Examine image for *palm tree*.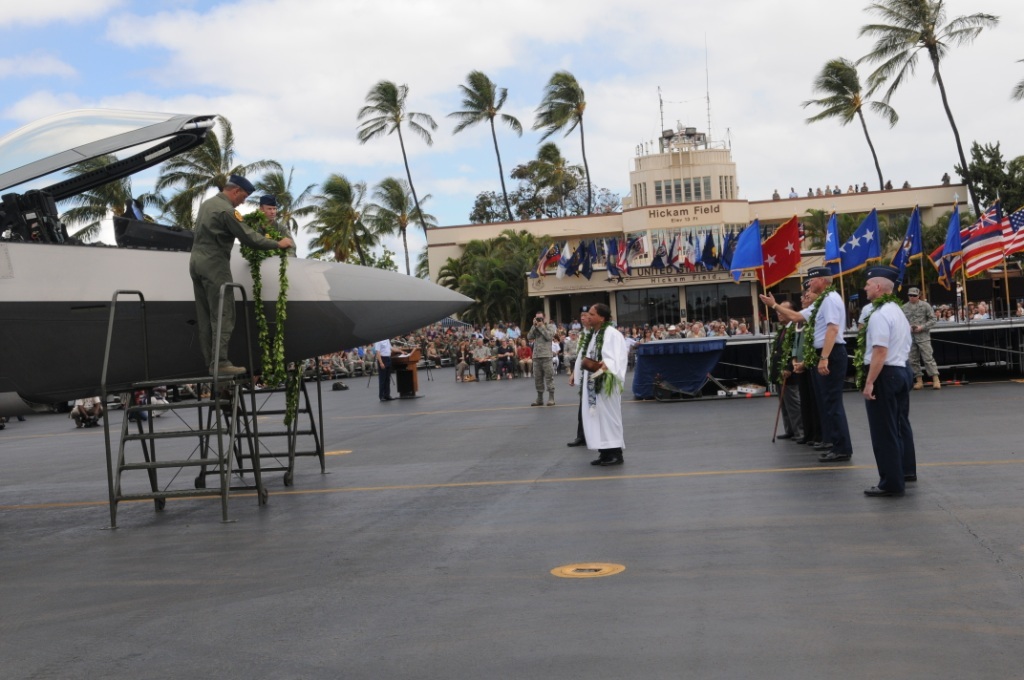
Examination result: bbox(361, 75, 438, 249).
